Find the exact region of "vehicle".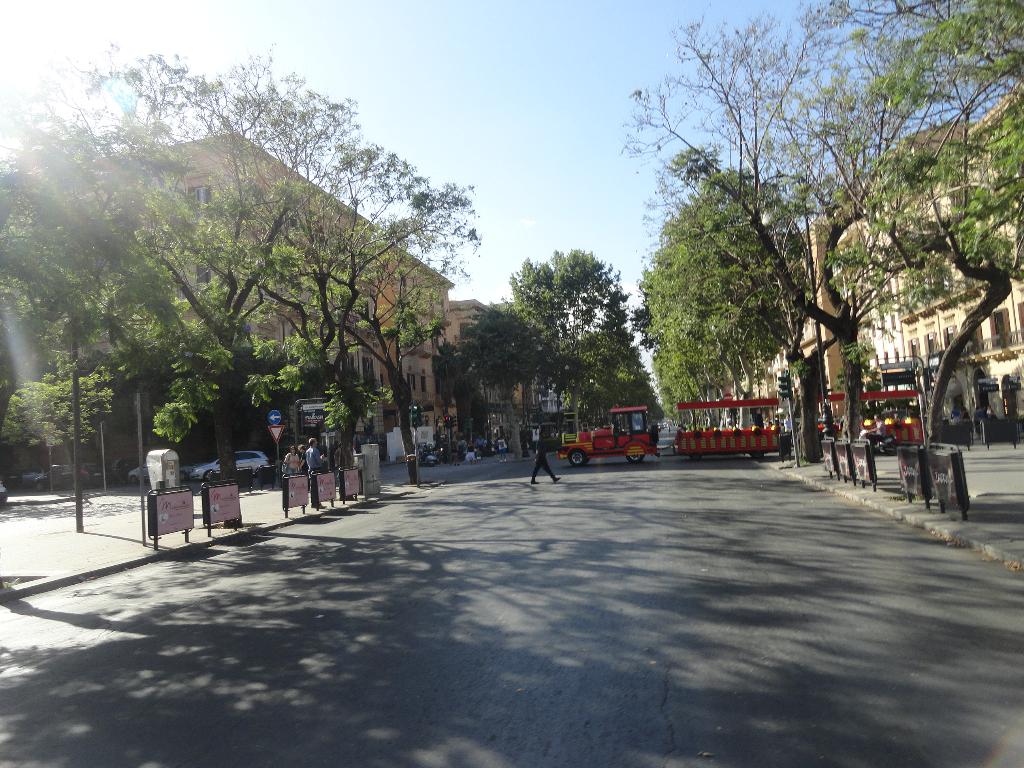
Exact region: x1=863 y1=426 x2=893 y2=458.
